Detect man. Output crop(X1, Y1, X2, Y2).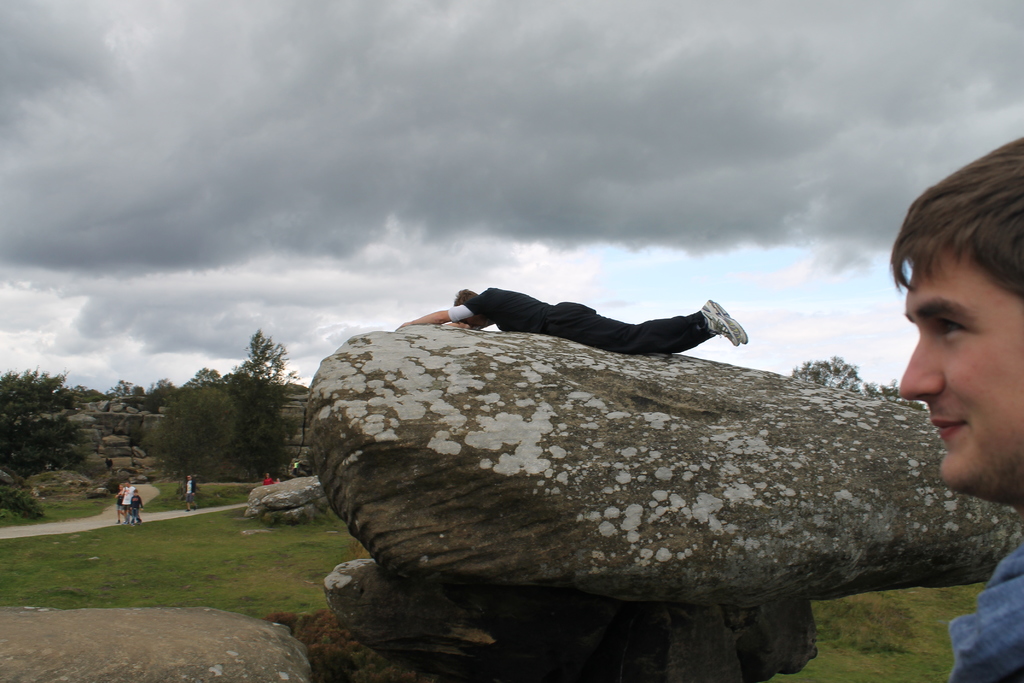
crop(416, 287, 804, 377).
